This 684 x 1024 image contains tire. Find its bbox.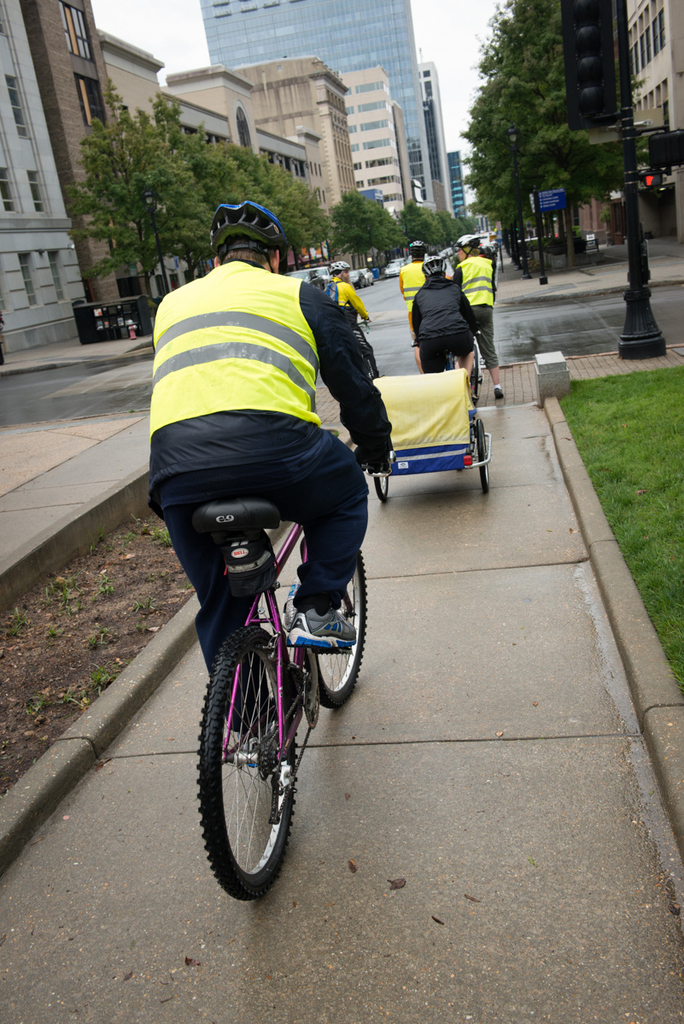
pyautogui.locateOnScreen(195, 630, 297, 898).
